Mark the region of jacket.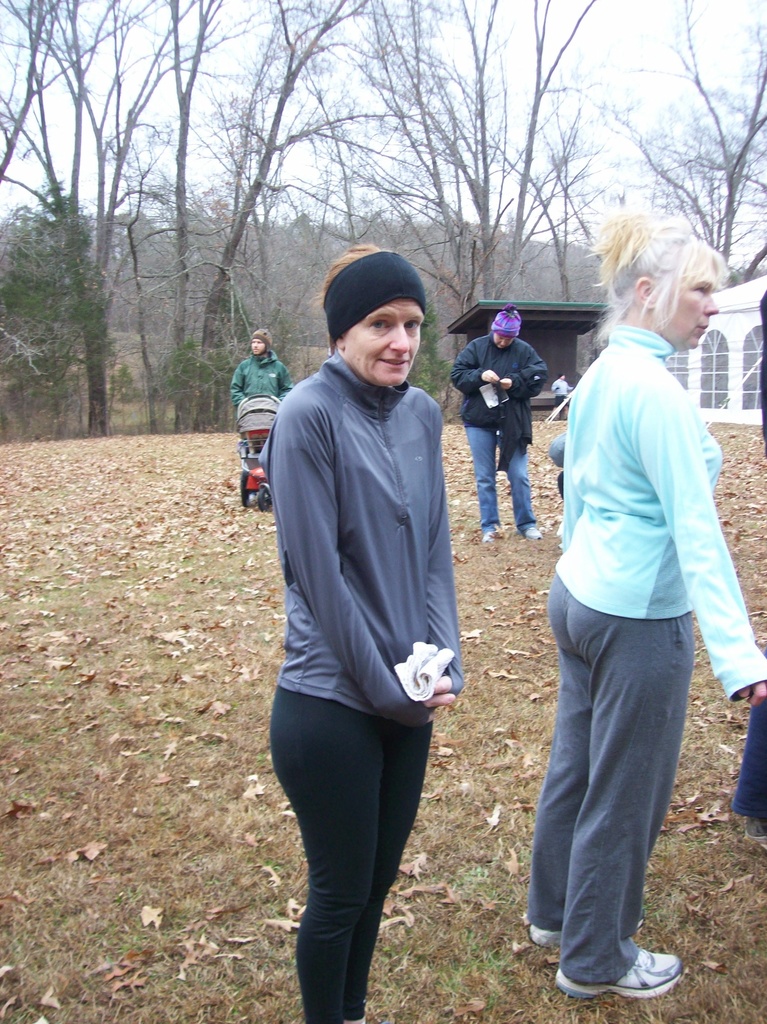
Region: box(227, 347, 295, 408).
